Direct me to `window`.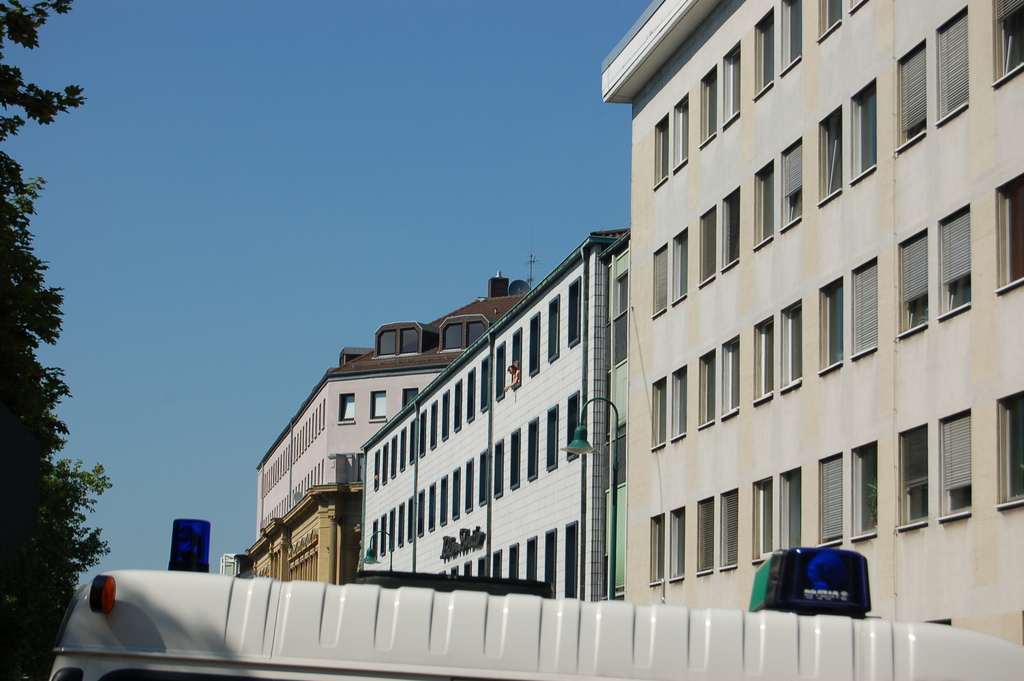
Direction: bbox=[749, 12, 776, 94].
